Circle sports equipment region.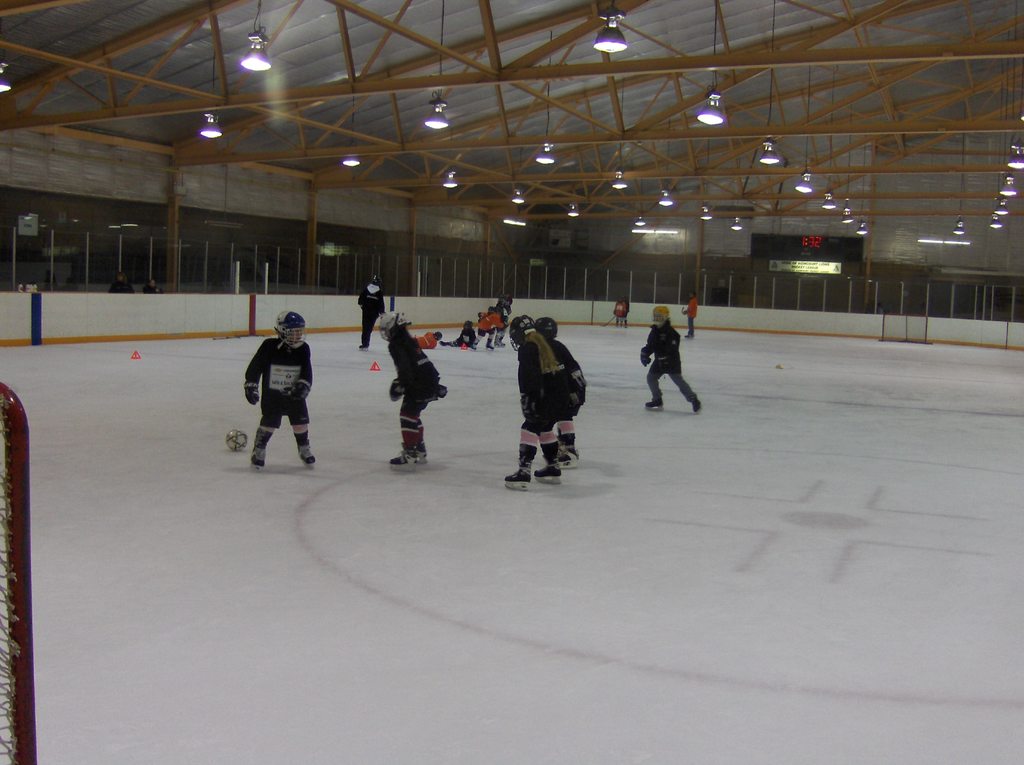
Region: [left=225, top=426, right=249, bottom=451].
